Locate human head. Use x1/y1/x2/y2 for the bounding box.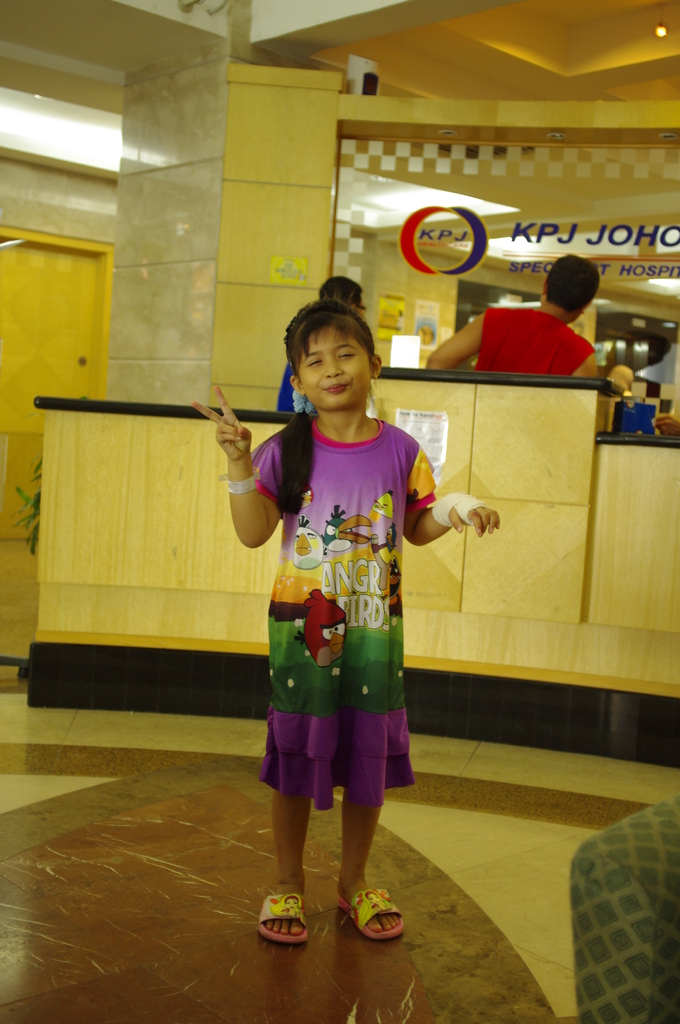
277/280/387/411.
